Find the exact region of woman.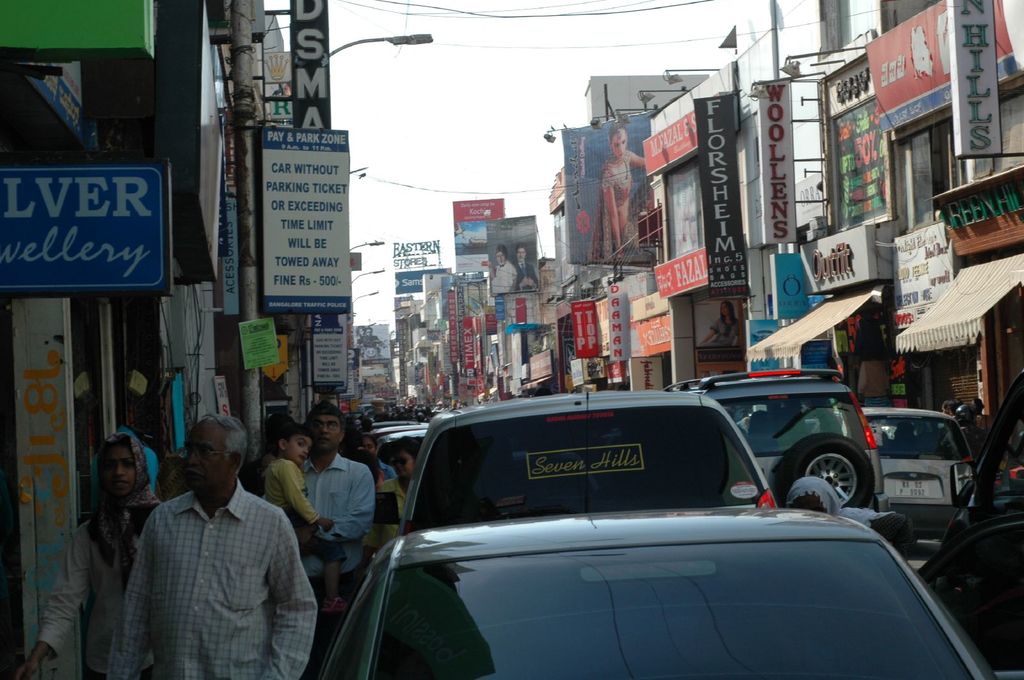
Exact region: {"x1": 13, "y1": 435, "x2": 169, "y2": 679}.
